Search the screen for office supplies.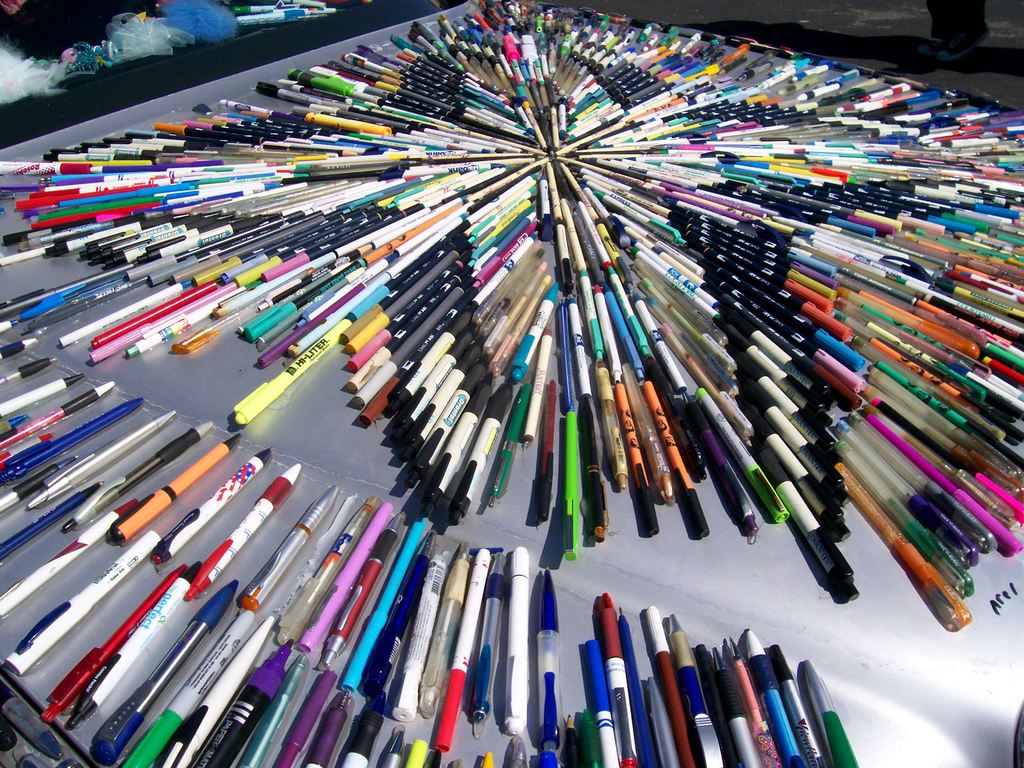
Found at rect(92, 280, 219, 343).
